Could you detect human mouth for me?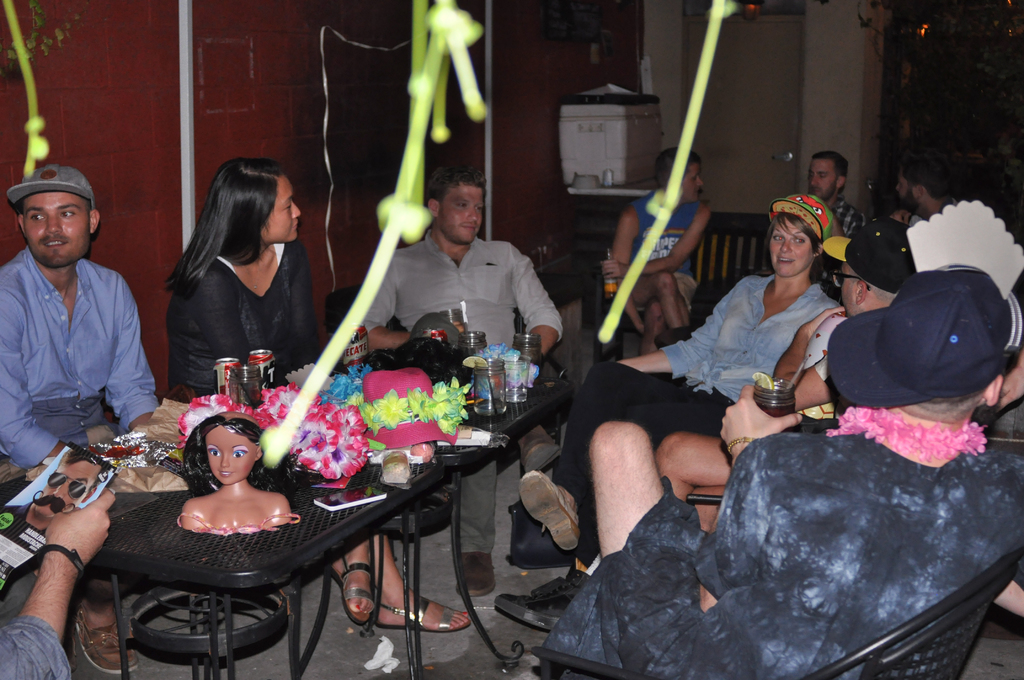
Detection result: (left=40, top=237, right=66, bottom=250).
